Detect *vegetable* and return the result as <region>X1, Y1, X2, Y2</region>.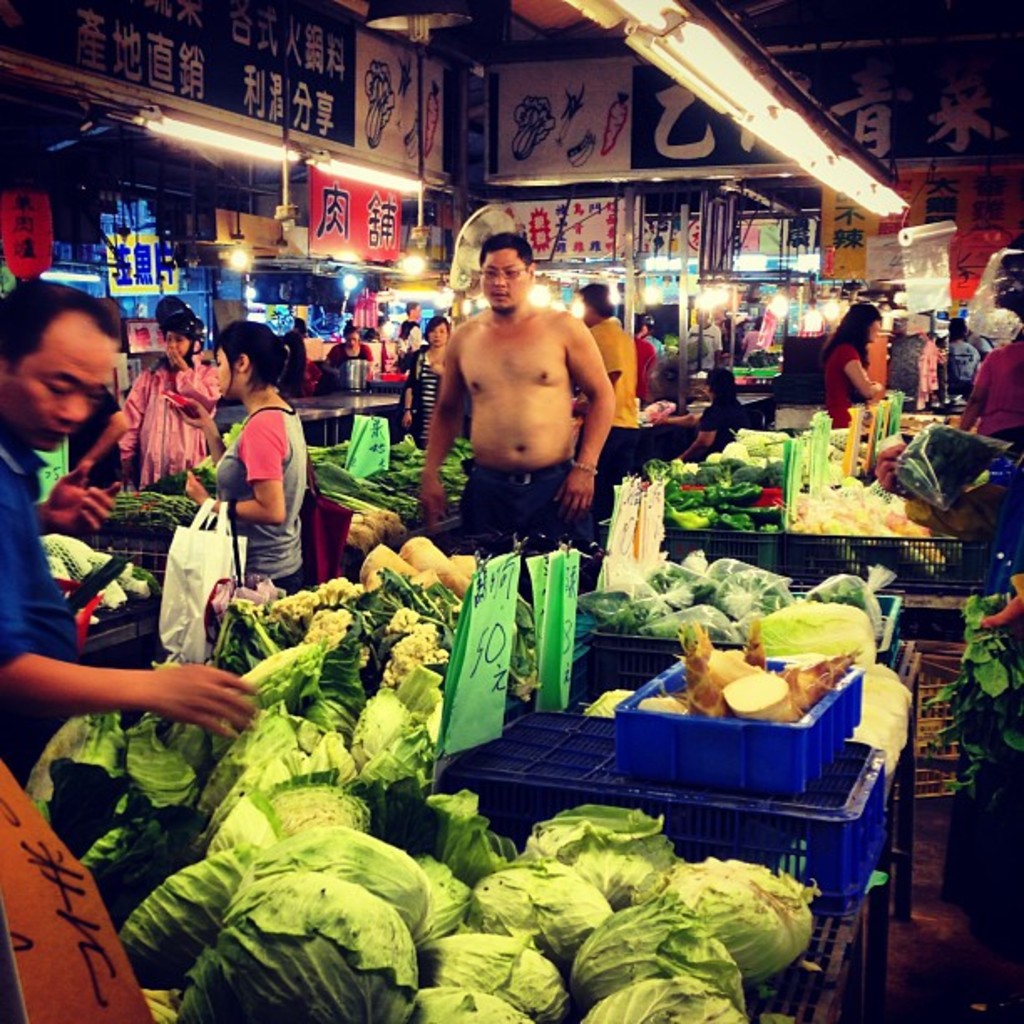
<region>637, 853, 822, 982</region>.
